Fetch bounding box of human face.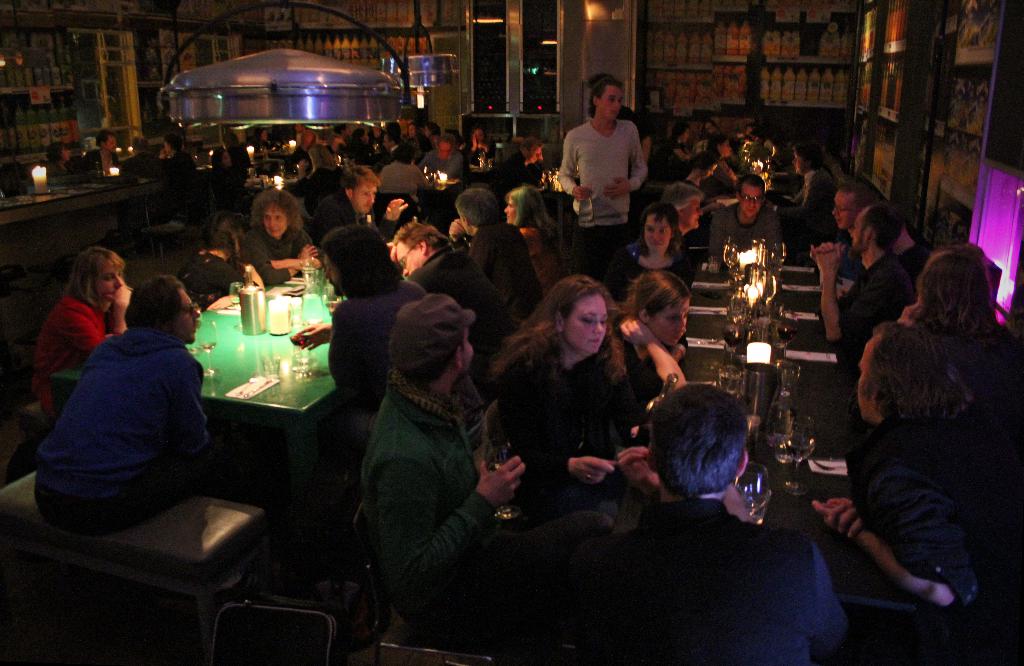
Bbox: detection(829, 193, 854, 229).
